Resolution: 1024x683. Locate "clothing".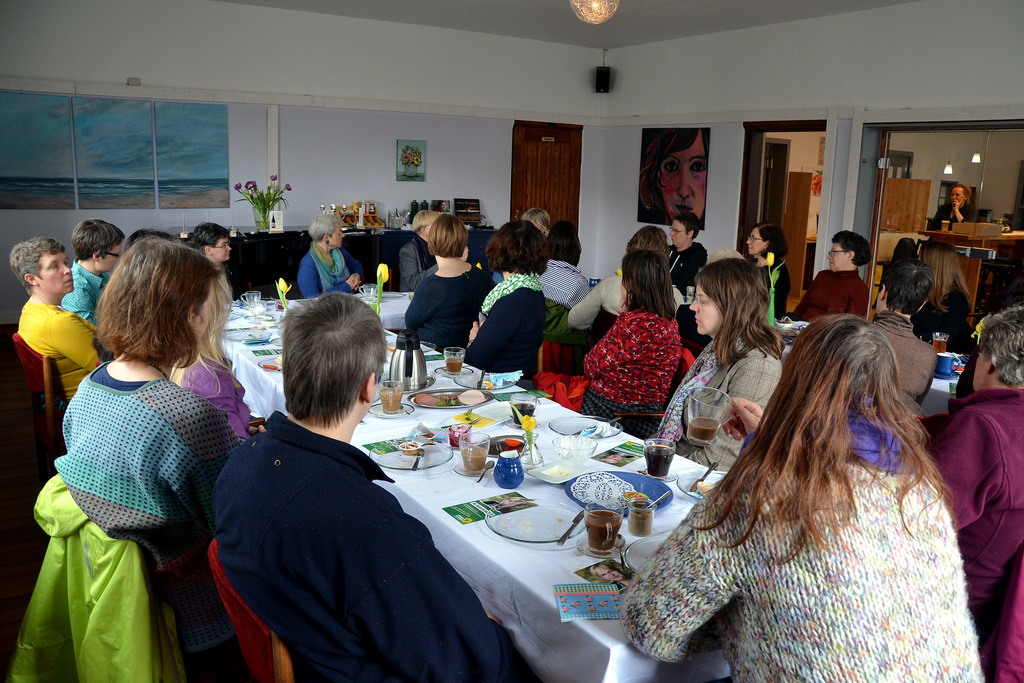
x1=175 y1=358 x2=252 y2=434.
